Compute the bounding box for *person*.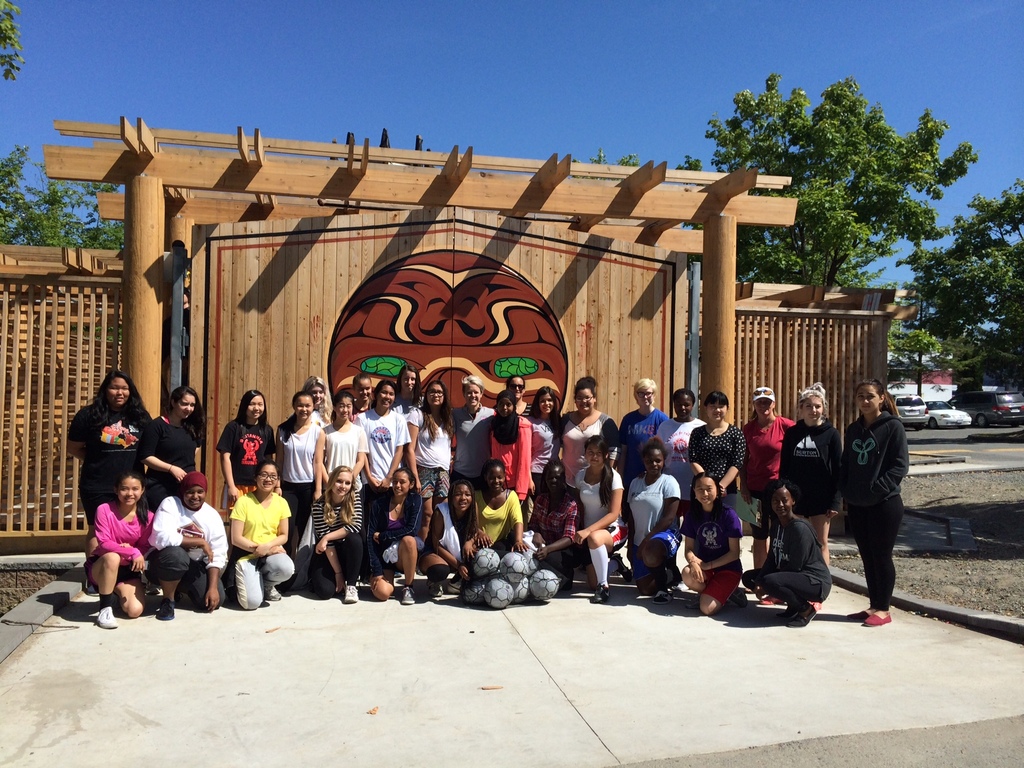
bbox=(148, 389, 202, 511).
